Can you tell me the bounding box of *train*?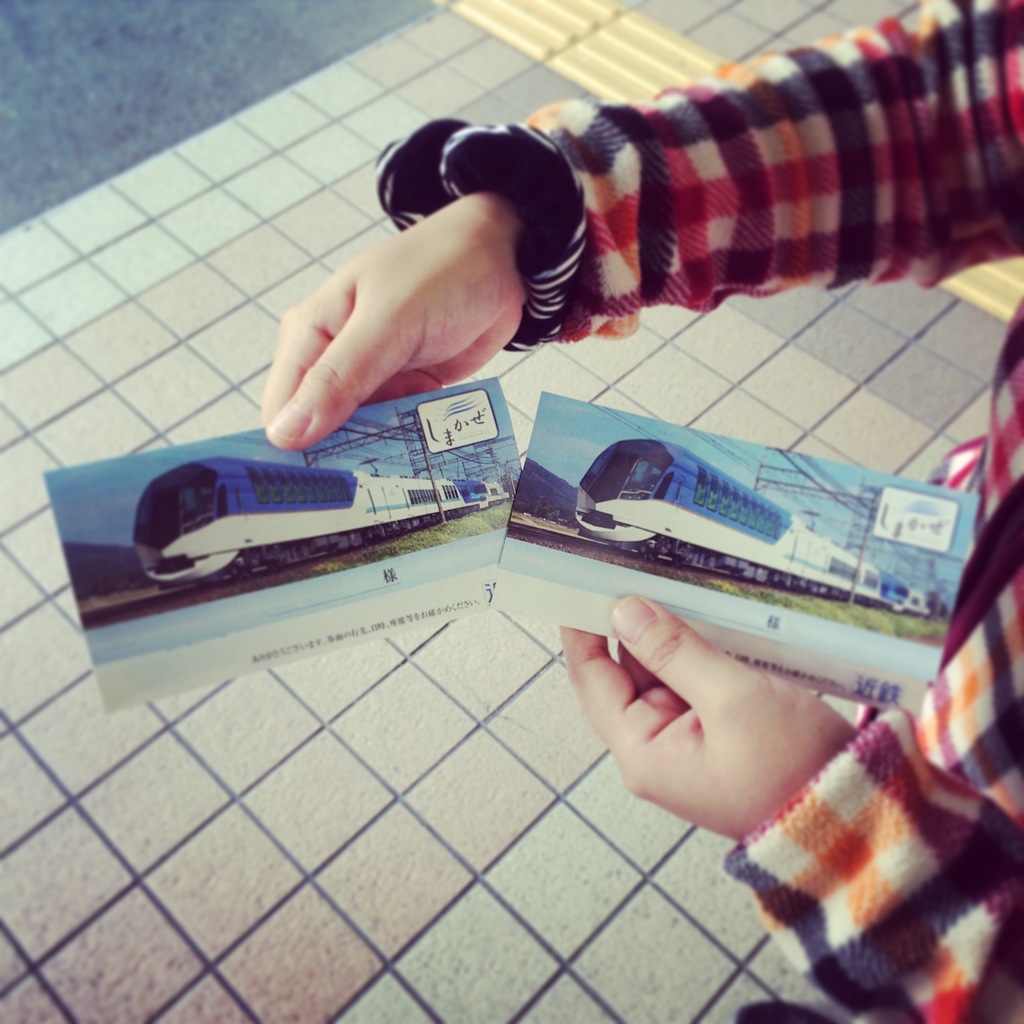
137 451 515 588.
